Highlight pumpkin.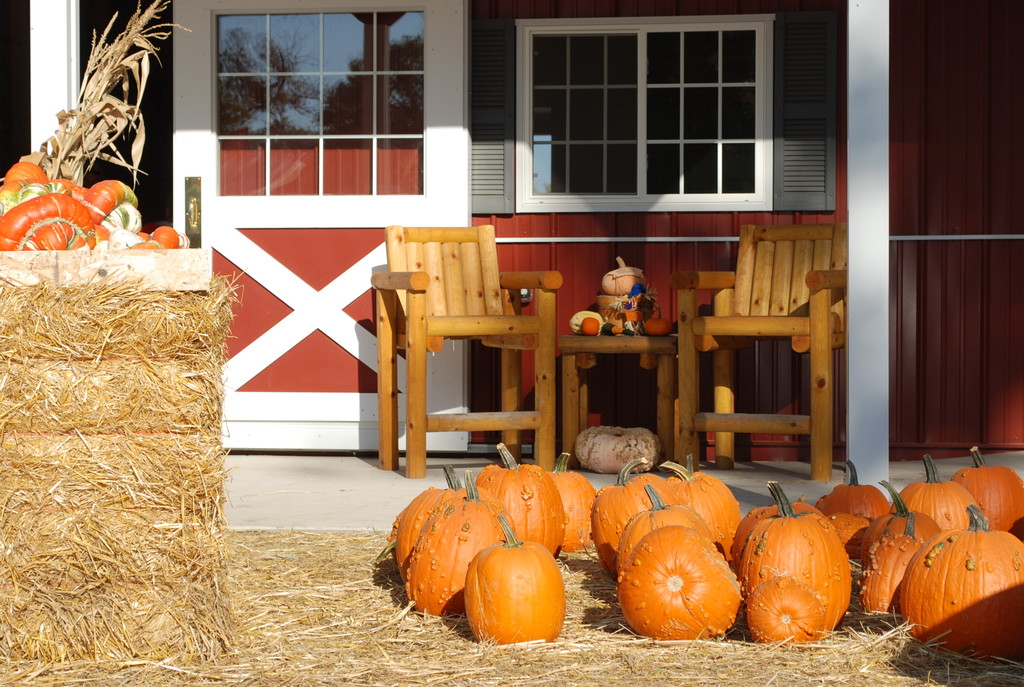
Highlighted region: Rect(578, 423, 665, 471).
